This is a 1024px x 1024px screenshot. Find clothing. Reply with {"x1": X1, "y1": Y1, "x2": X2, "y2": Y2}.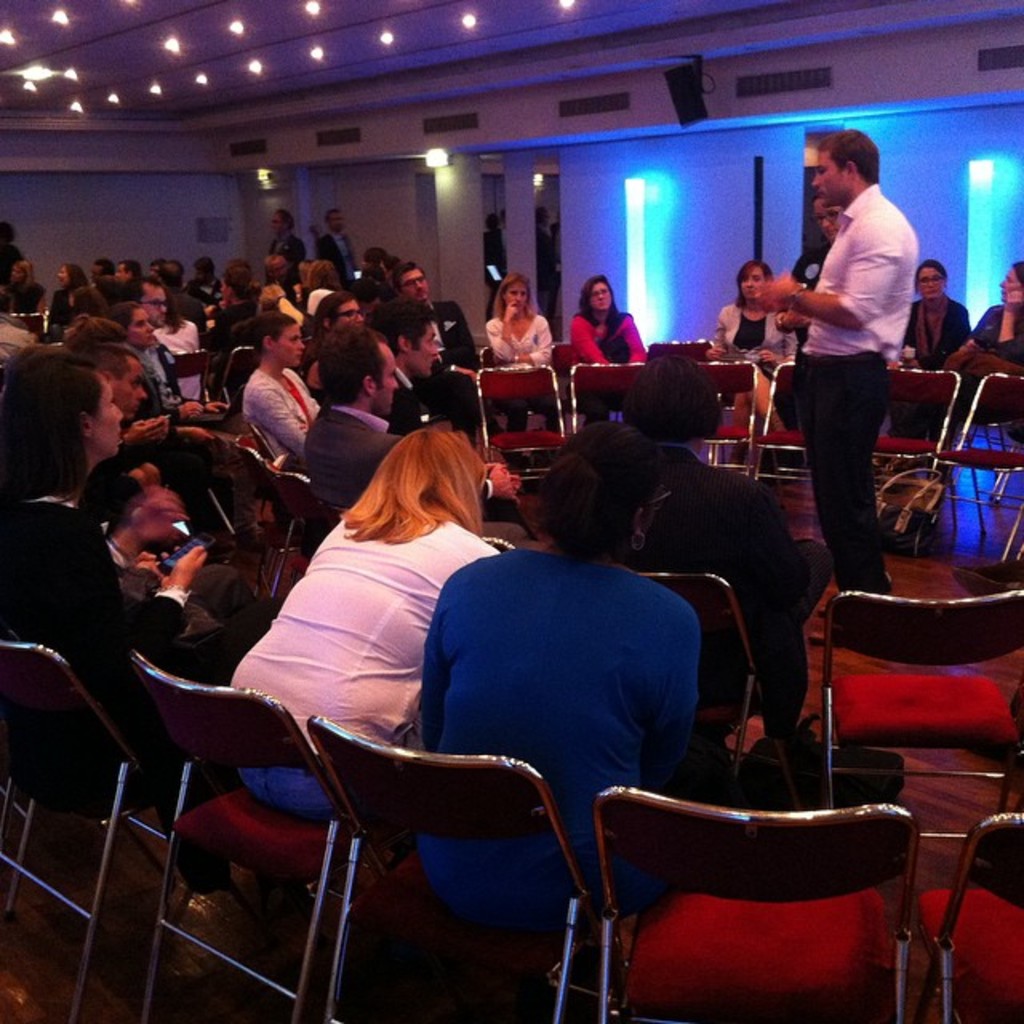
{"x1": 963, "y1": 285, "x2": 1022, "y2": 432}.
